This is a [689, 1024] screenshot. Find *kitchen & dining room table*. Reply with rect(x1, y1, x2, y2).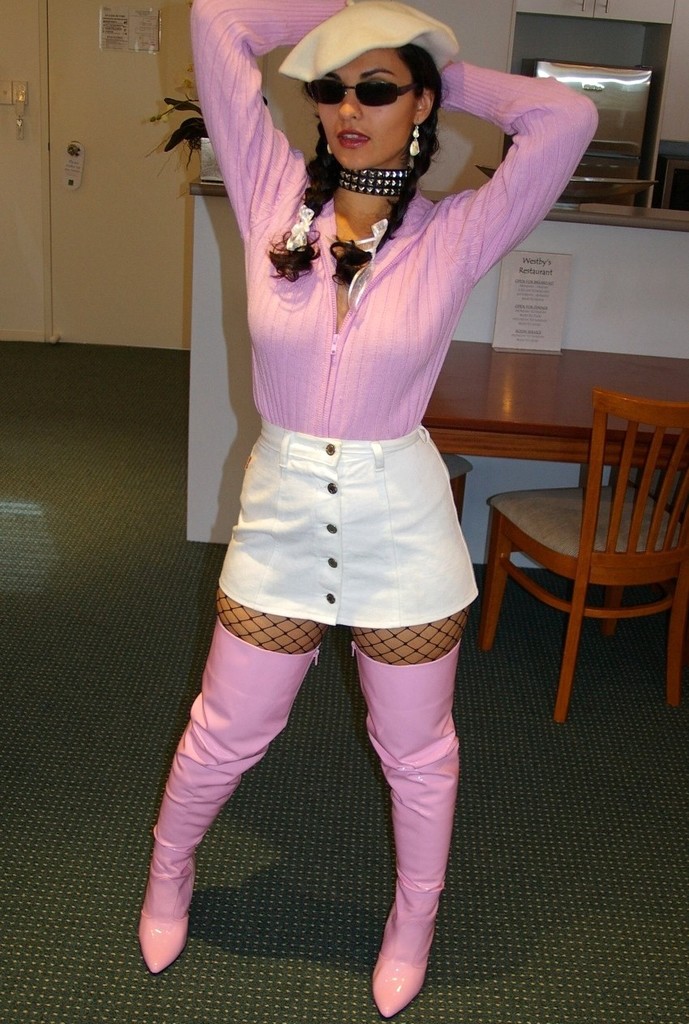
rect(412, 336, 688, 669).
